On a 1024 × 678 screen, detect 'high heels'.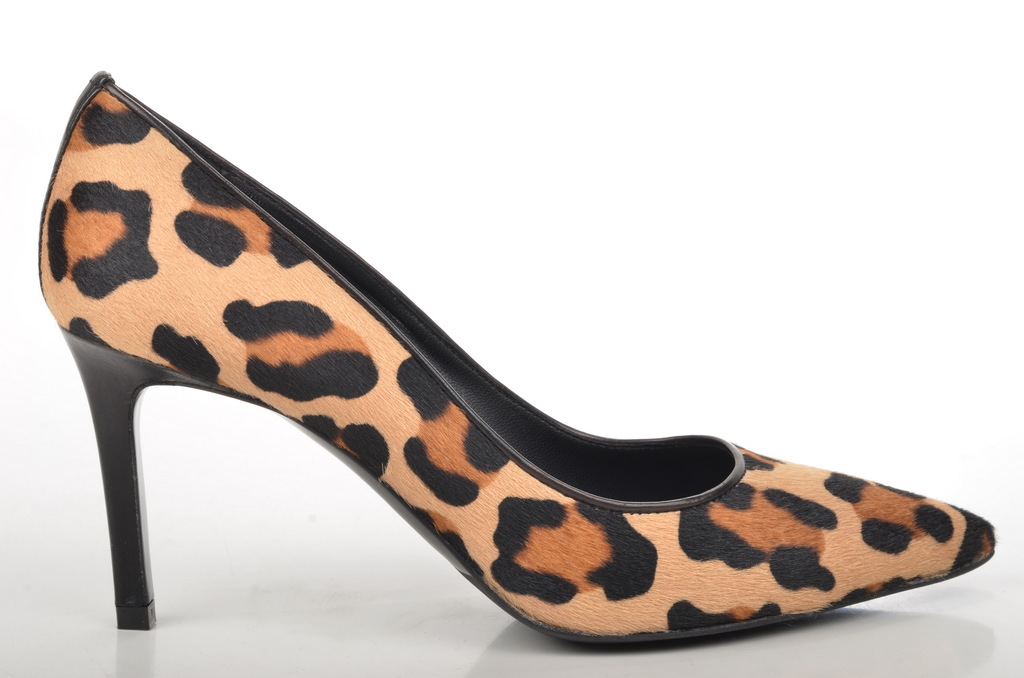
region(34, 73, 988, 636).
